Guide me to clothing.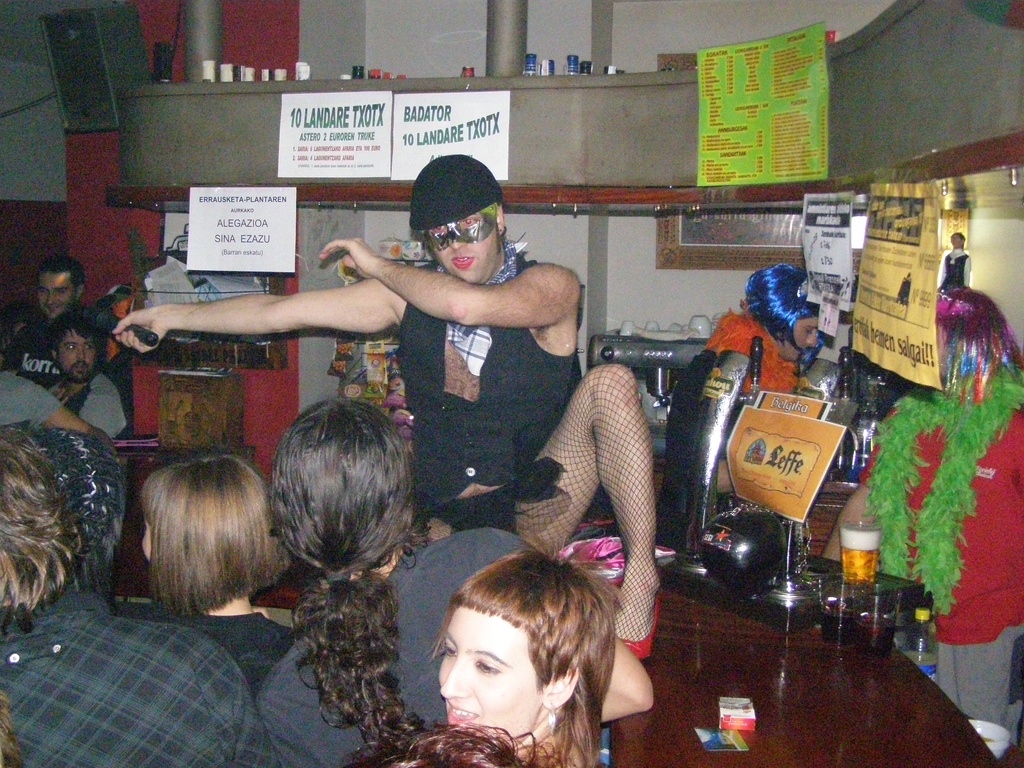
Guidance: [0, 318, 63, 385].
